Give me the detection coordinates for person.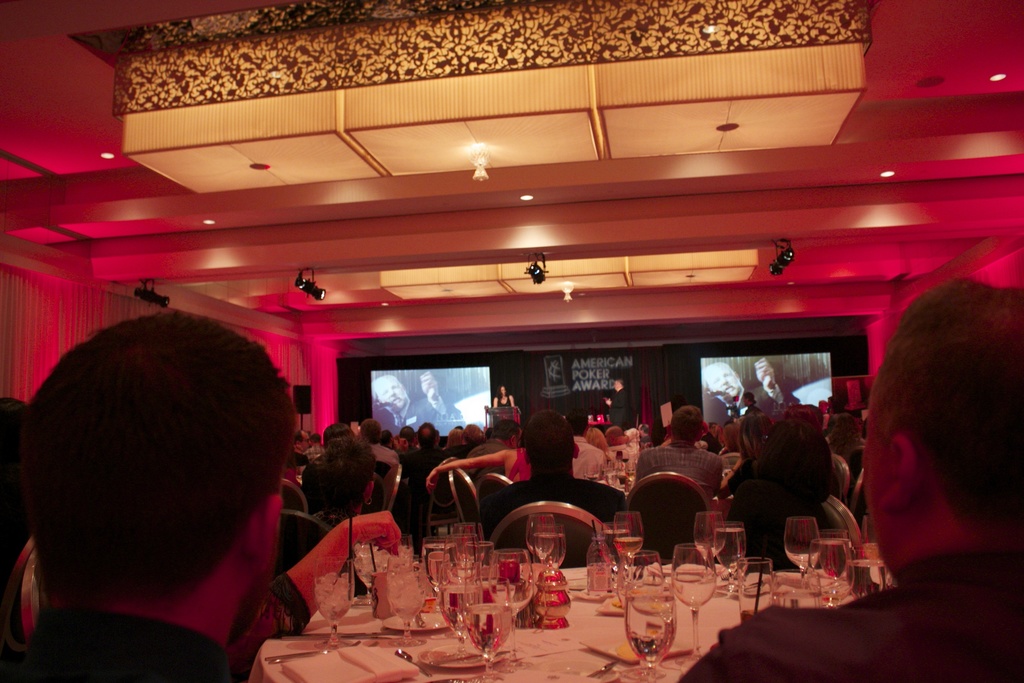
602, 379, 635, 429.
